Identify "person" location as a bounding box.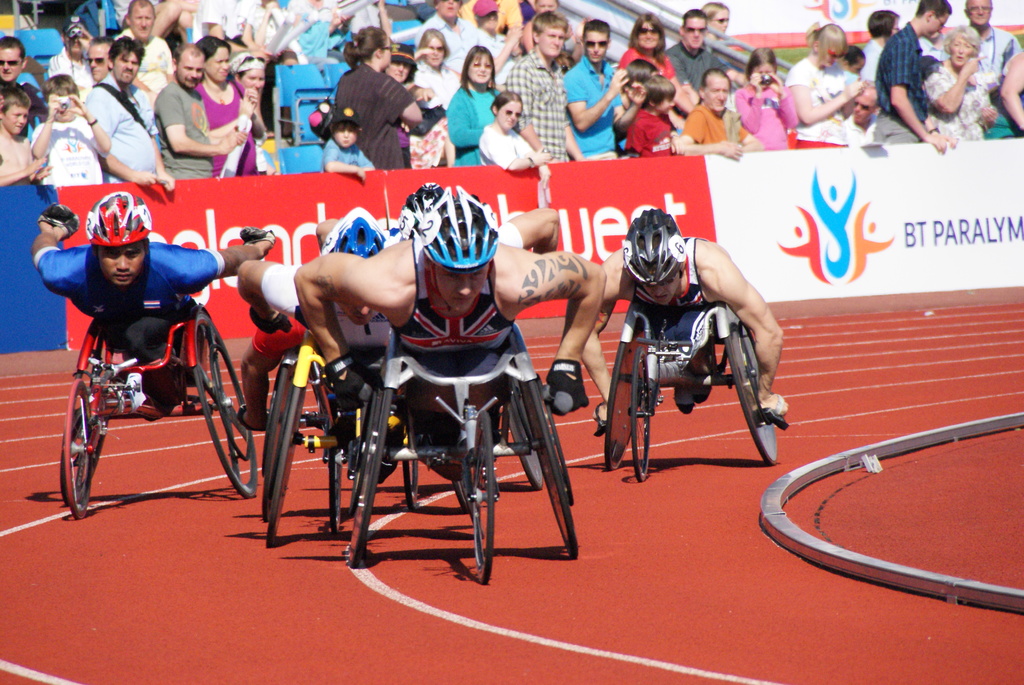
l=394, t=178, r=566, b=253.
